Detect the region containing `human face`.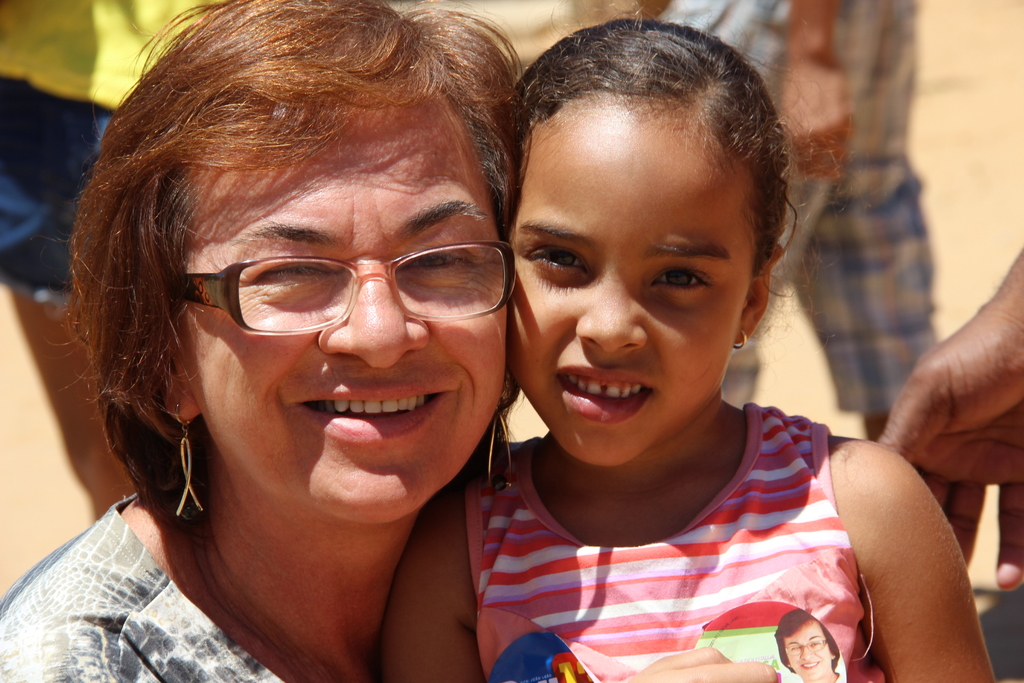
<region>196, 67, 504, 520</region>.
